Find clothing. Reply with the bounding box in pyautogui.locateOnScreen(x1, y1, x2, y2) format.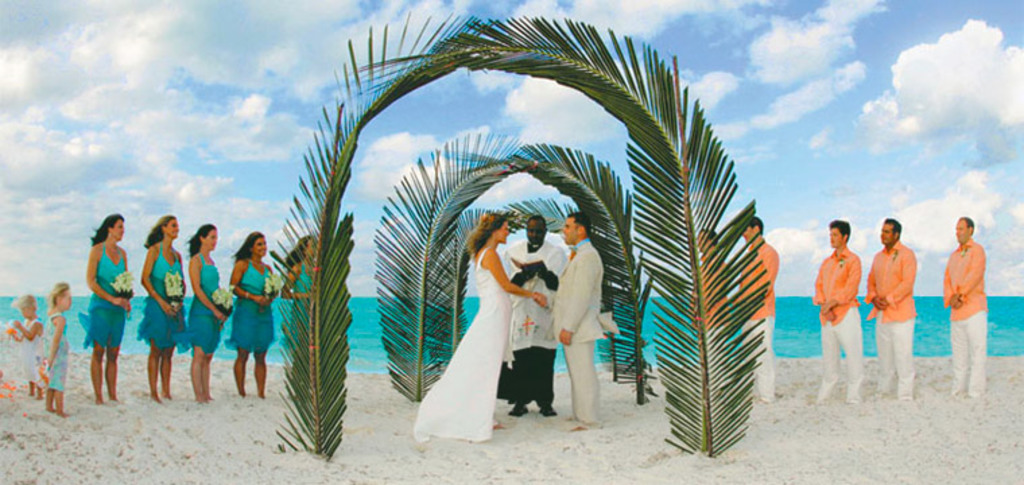
pyautogui.locateOnScreen(551, 238, 608, 426).
